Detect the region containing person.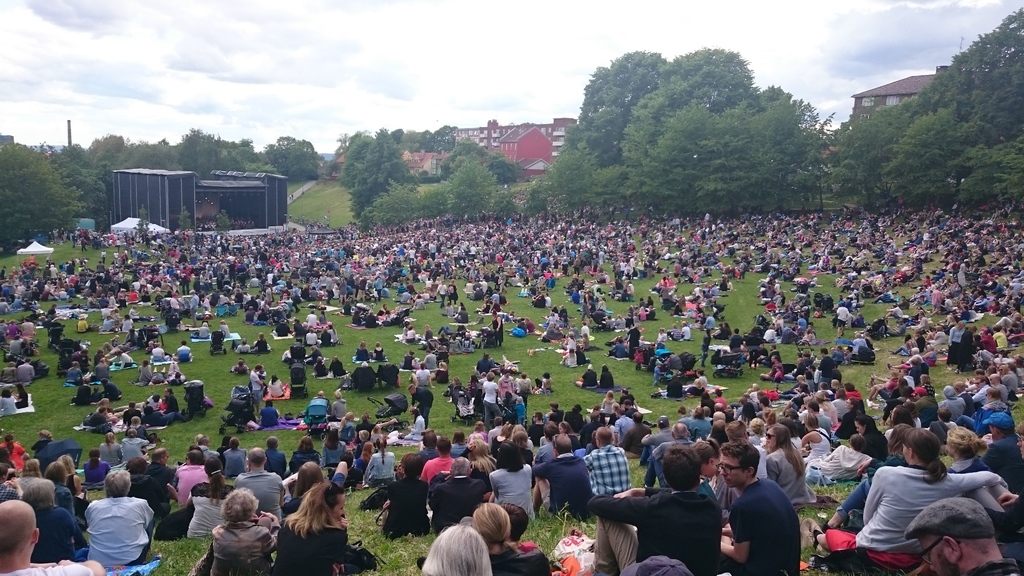
x1=404 y1=382 x2=429 y2=426.
